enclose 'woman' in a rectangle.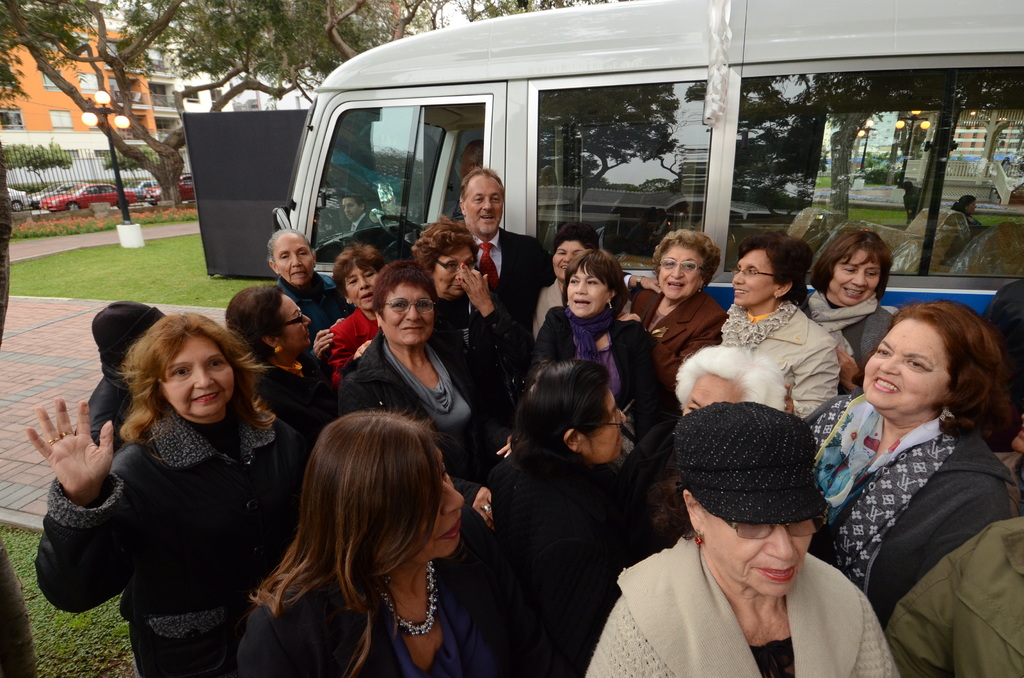
<box>721,232,848,427</box>.
